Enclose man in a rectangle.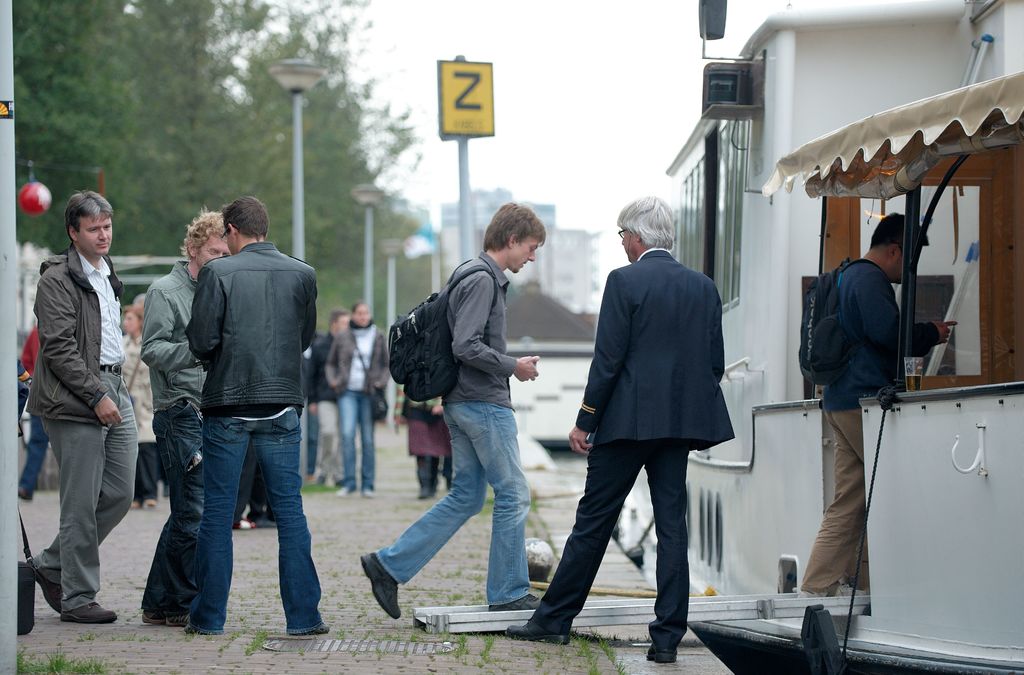
548,200,746,651.
